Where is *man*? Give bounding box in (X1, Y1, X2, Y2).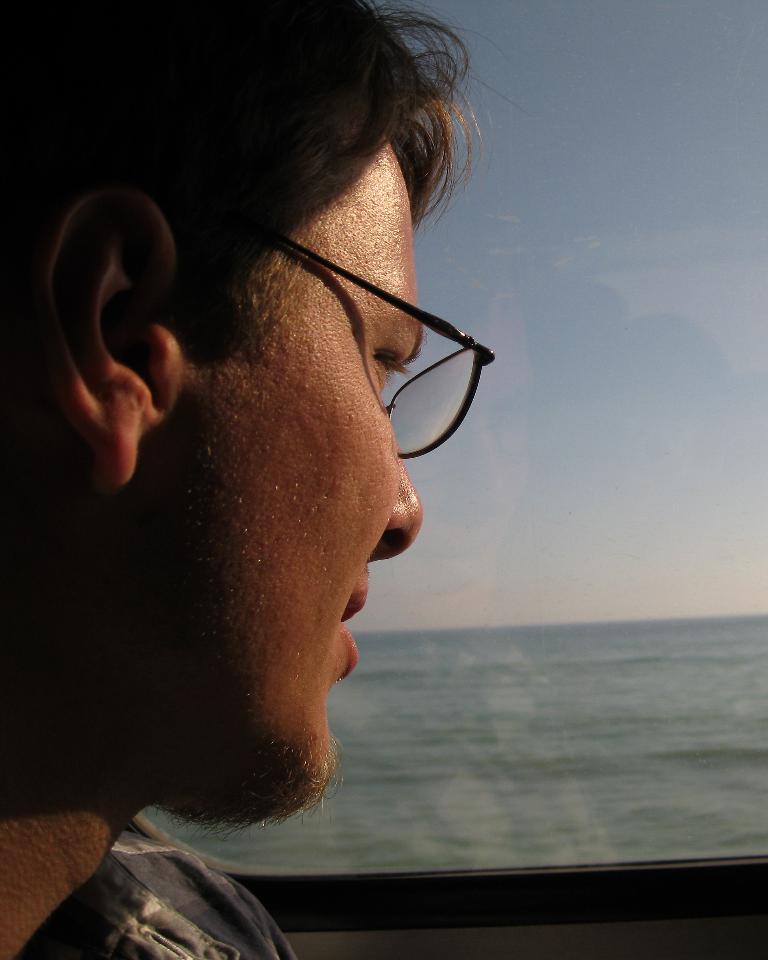
(15, 44, 518, 959).
